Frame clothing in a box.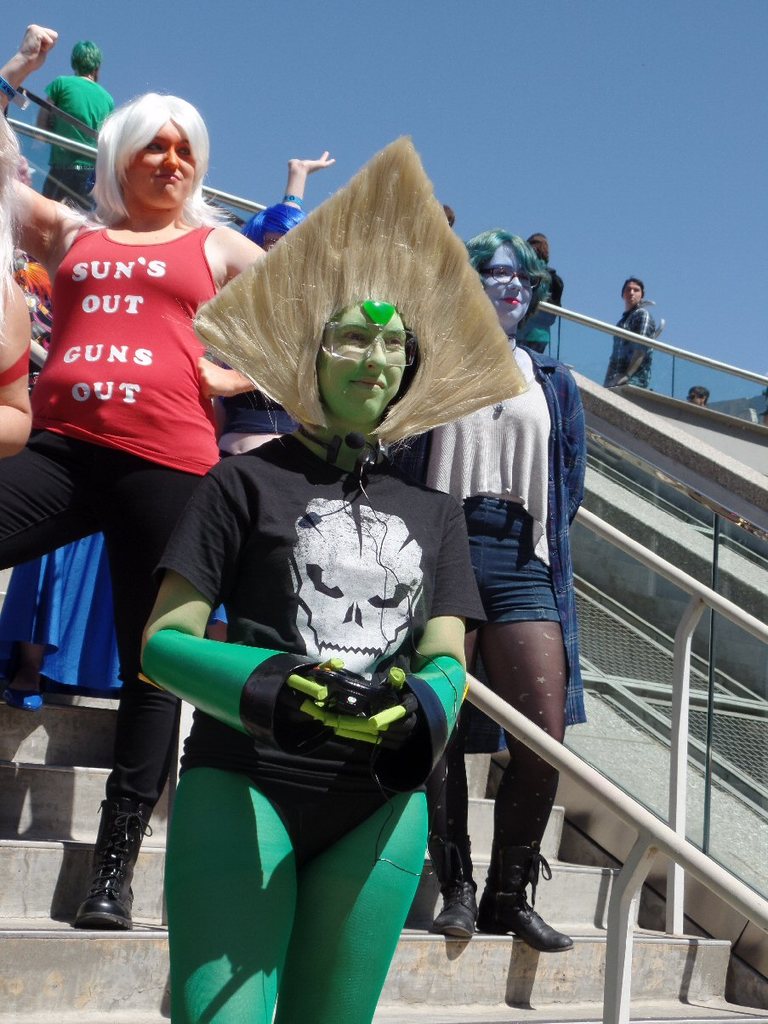
<region>37, 67, 116, 215</region>.
